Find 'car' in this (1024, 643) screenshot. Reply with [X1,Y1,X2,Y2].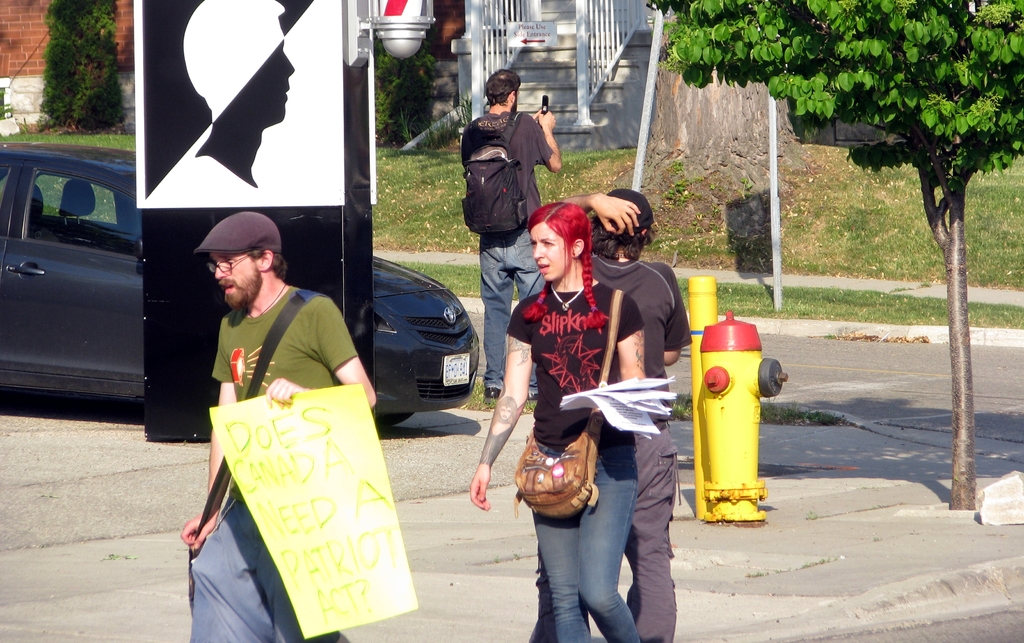
[0,139,479,435].
